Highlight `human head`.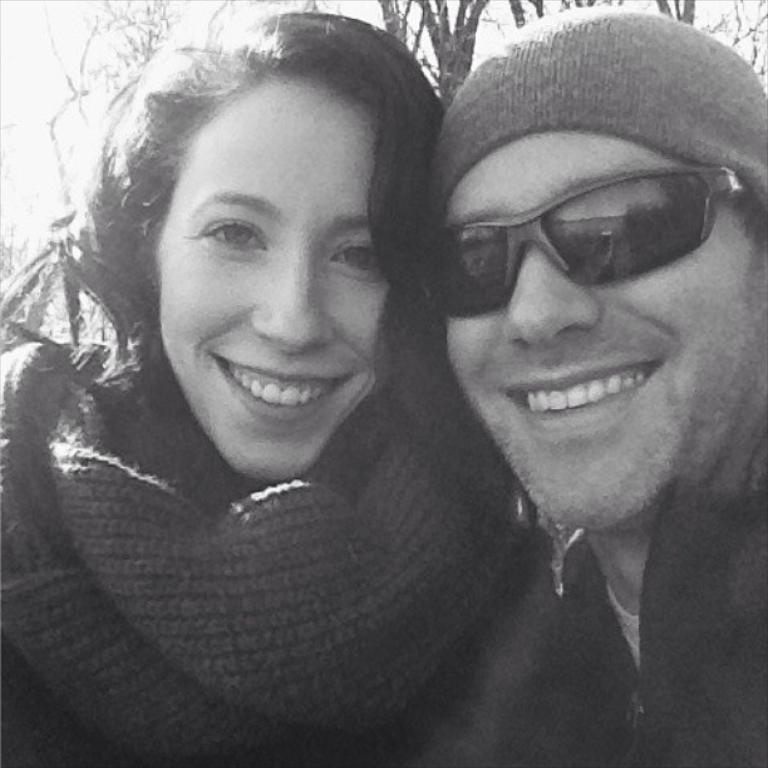
Highlighted region: <bbox>125, 3, 447, 487</bbox>.
